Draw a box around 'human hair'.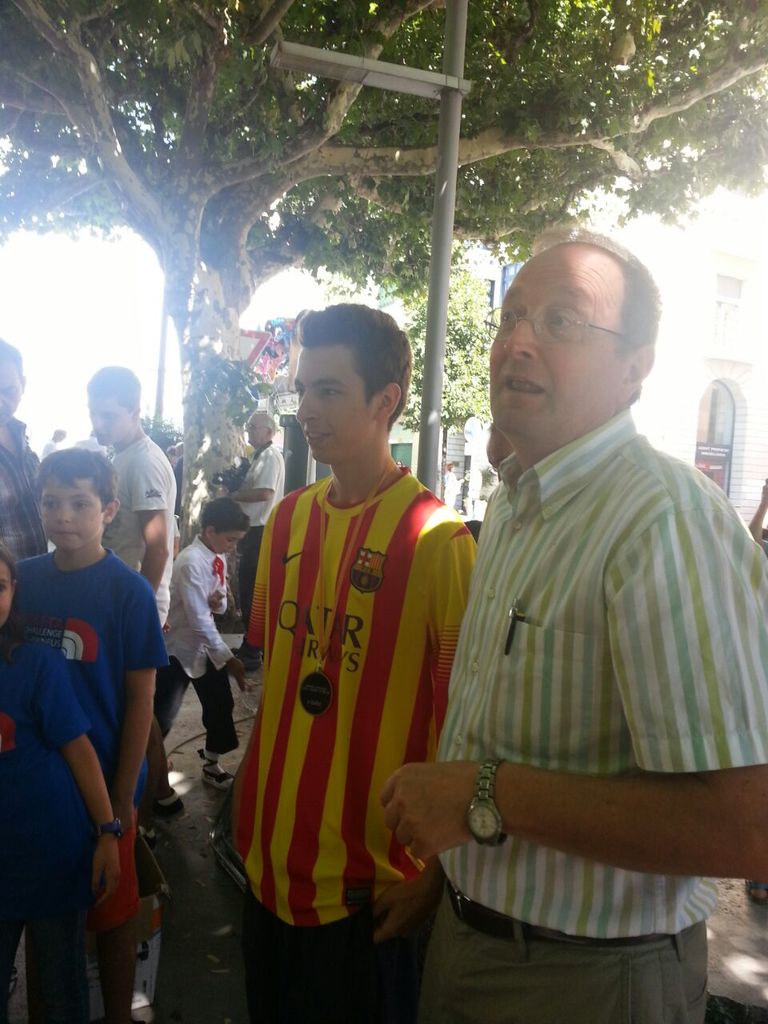
[0,546,18,596].
